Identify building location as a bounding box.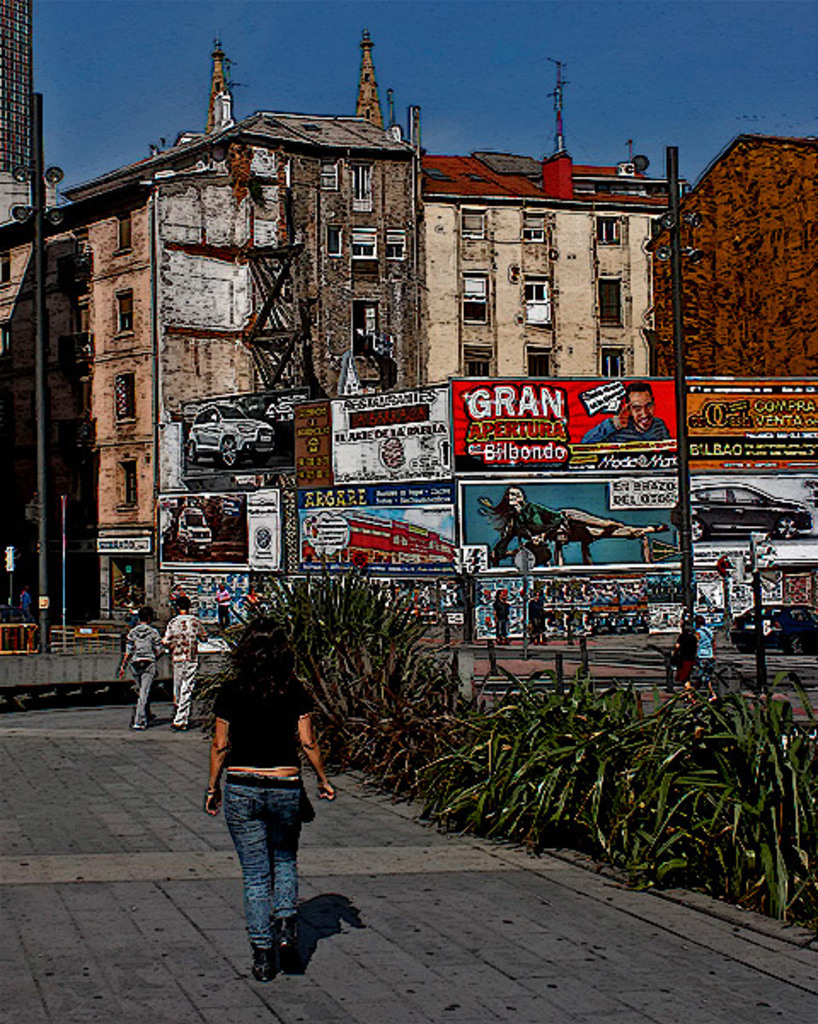
648,129,815,383.
